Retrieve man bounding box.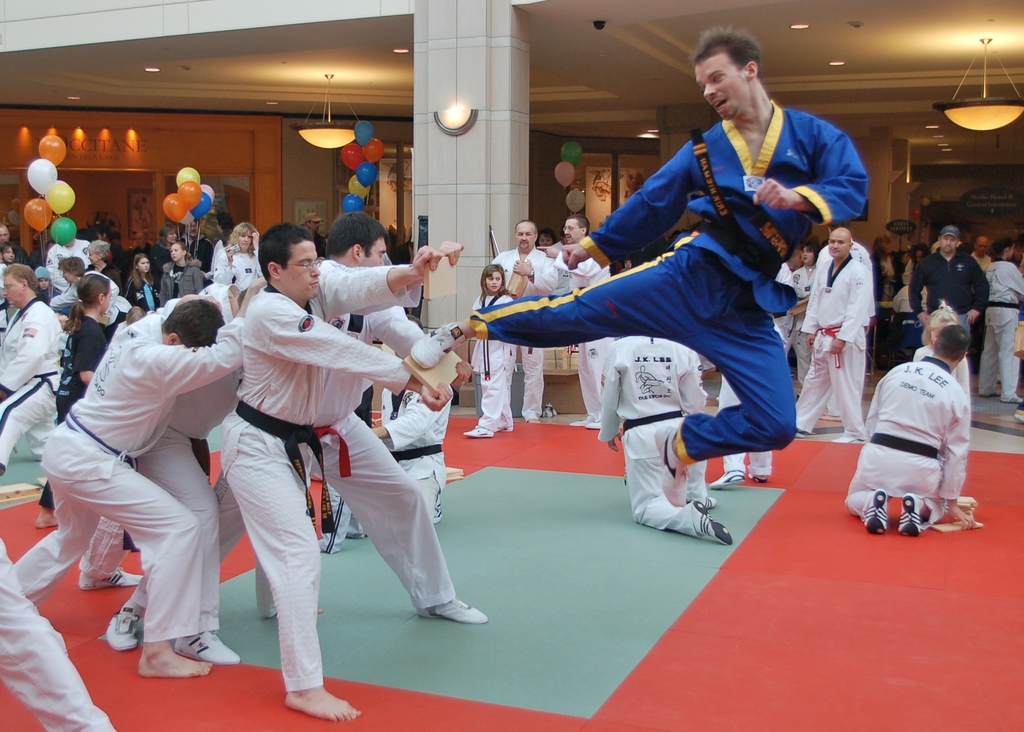
Bounding box: detection(212, 223, 455, 720).
